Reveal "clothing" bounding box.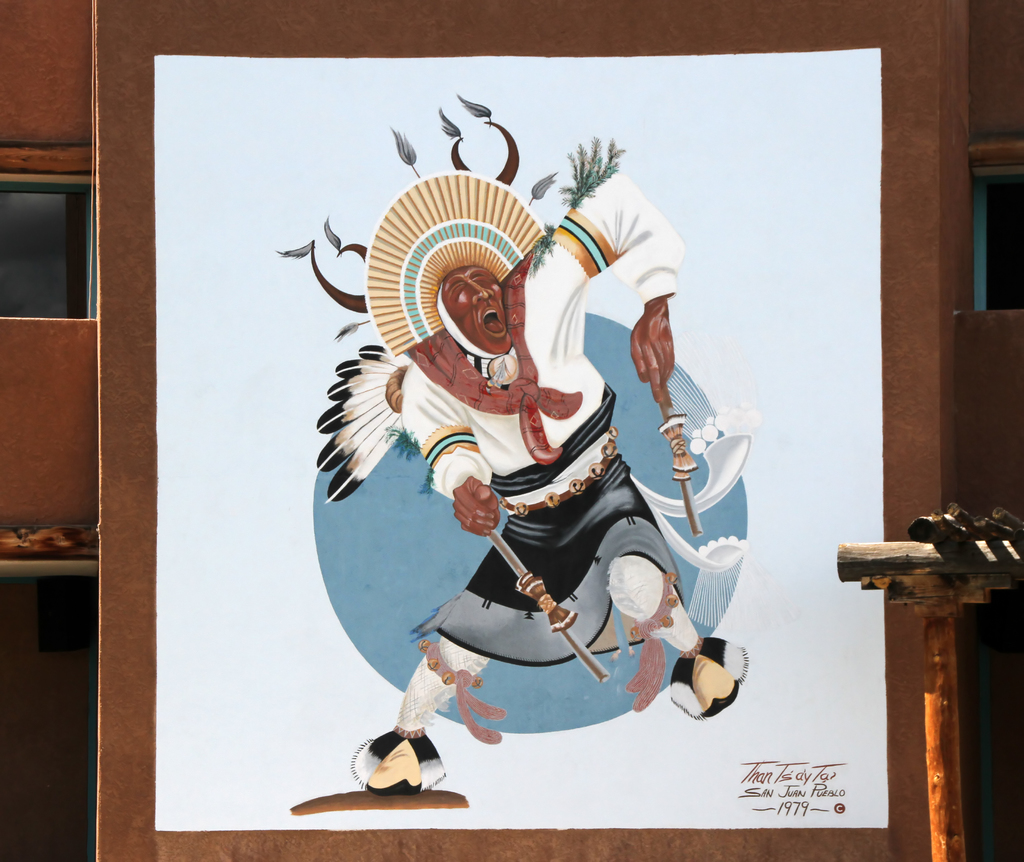
Revealed: locate(353, 186, 703, 738).
